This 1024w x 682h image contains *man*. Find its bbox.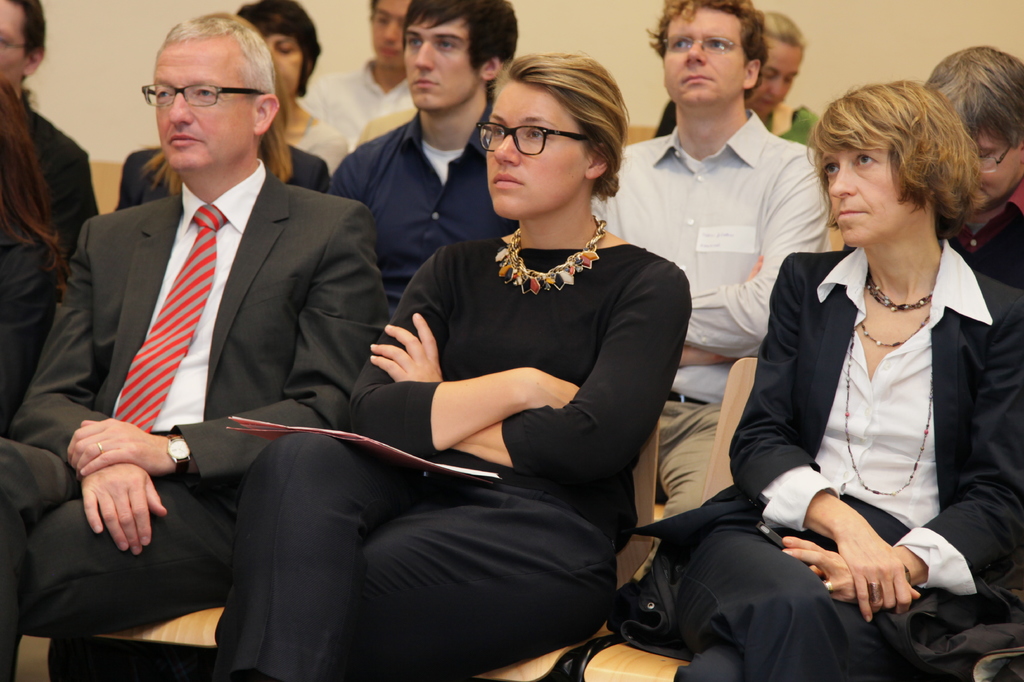
[325, 0, 519, 326].
